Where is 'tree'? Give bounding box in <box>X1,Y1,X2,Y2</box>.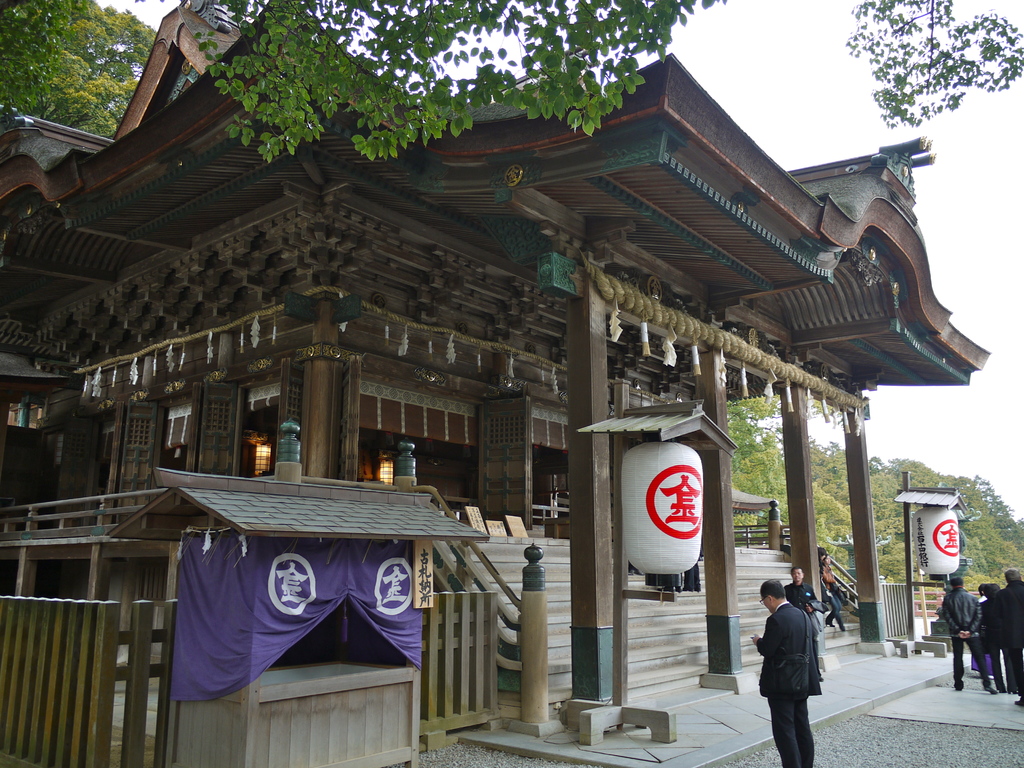
<box>180,0,717,164</box>.
